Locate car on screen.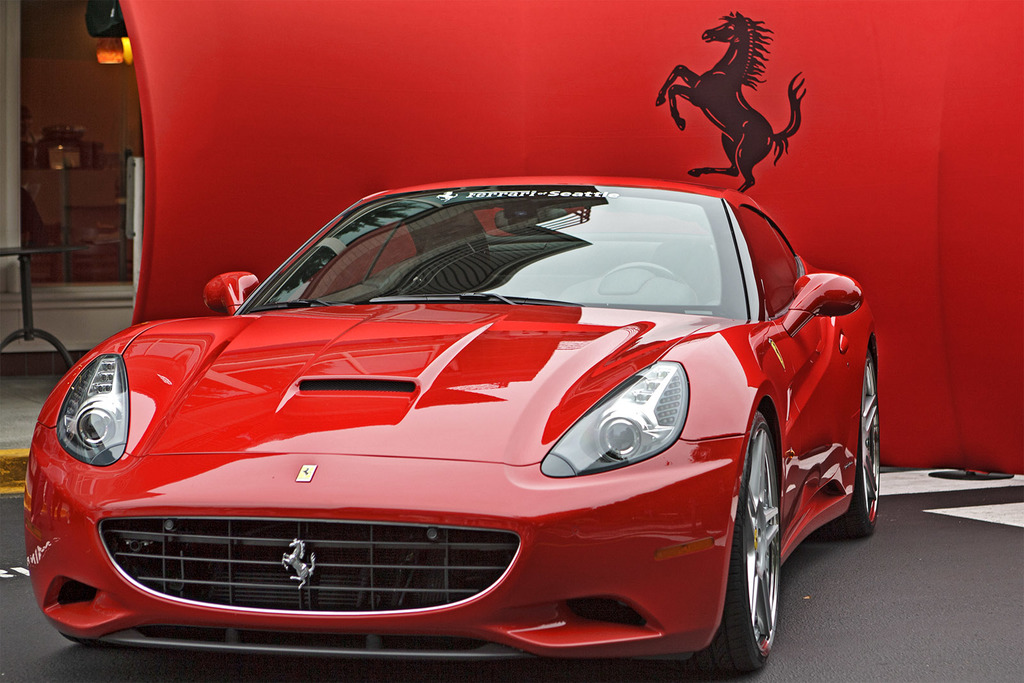
On screen at region(37, 169, 868, 664).
